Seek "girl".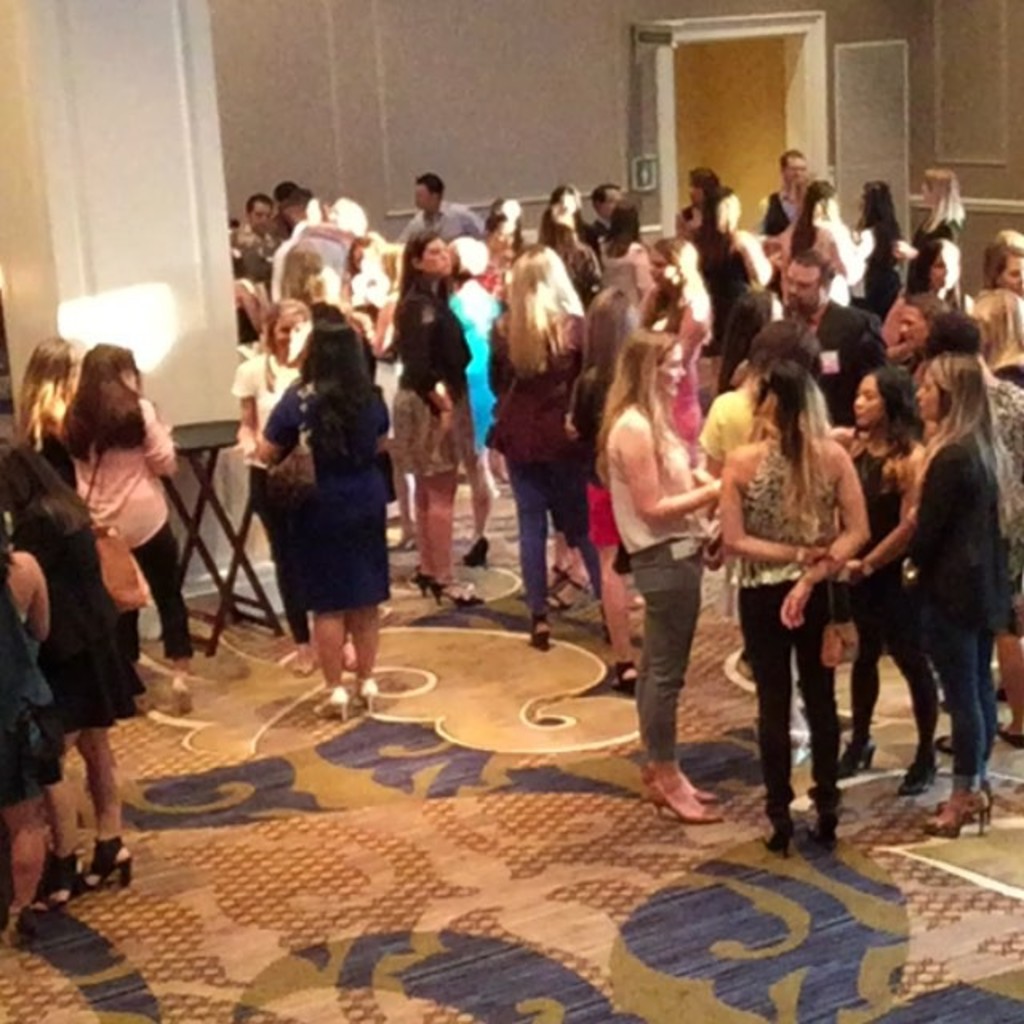
(x1=0, y1=411, x2=142, y2=896).
